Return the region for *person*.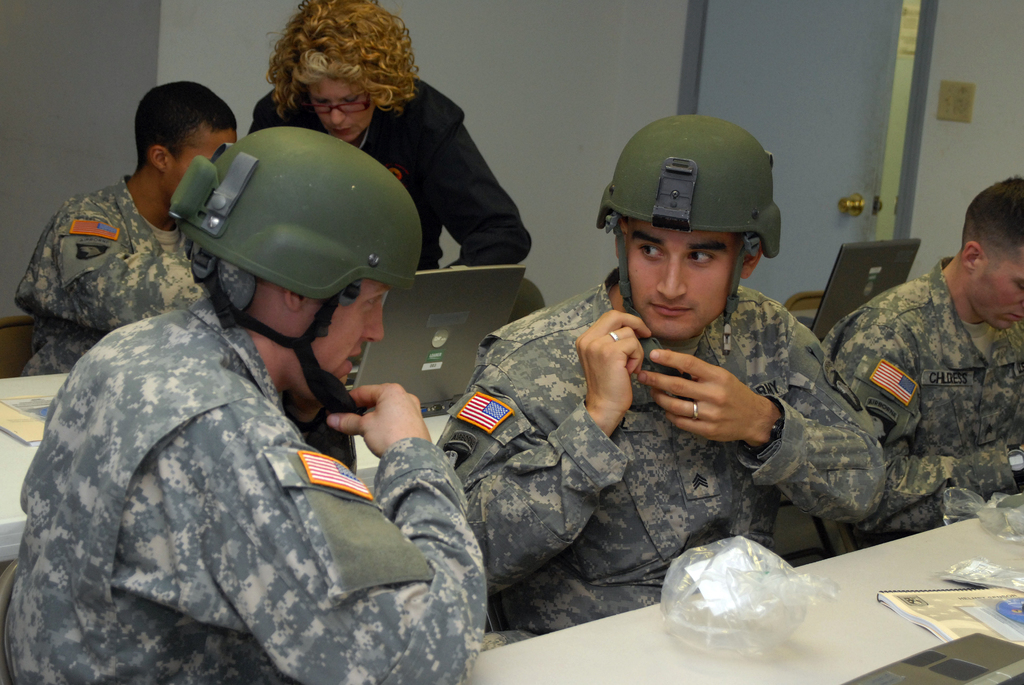
(left=356, top=131, right=853, bottom=657).
